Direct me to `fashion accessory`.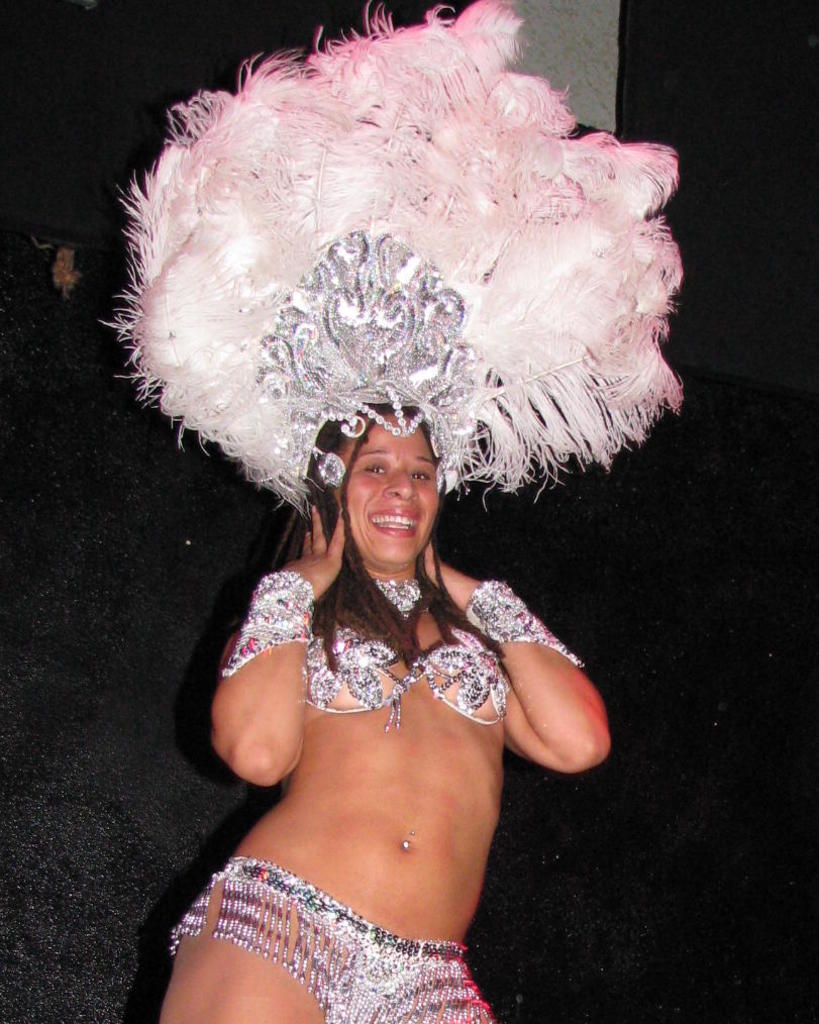
Direction: detection(410, 827, 415, 832).
